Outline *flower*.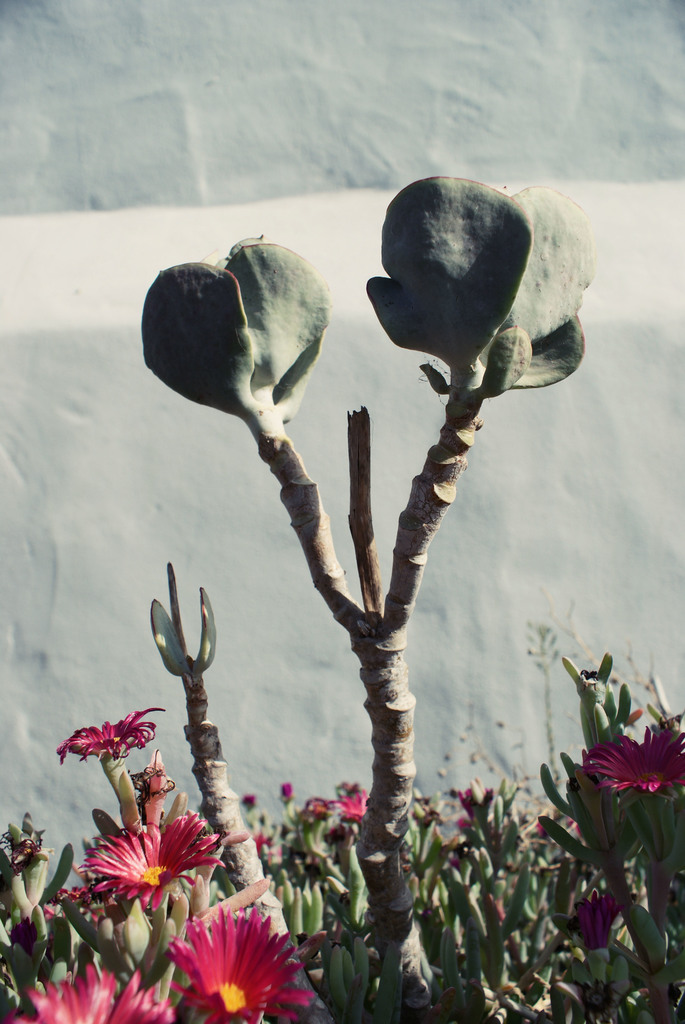
Outline: 75:818:230:921.
